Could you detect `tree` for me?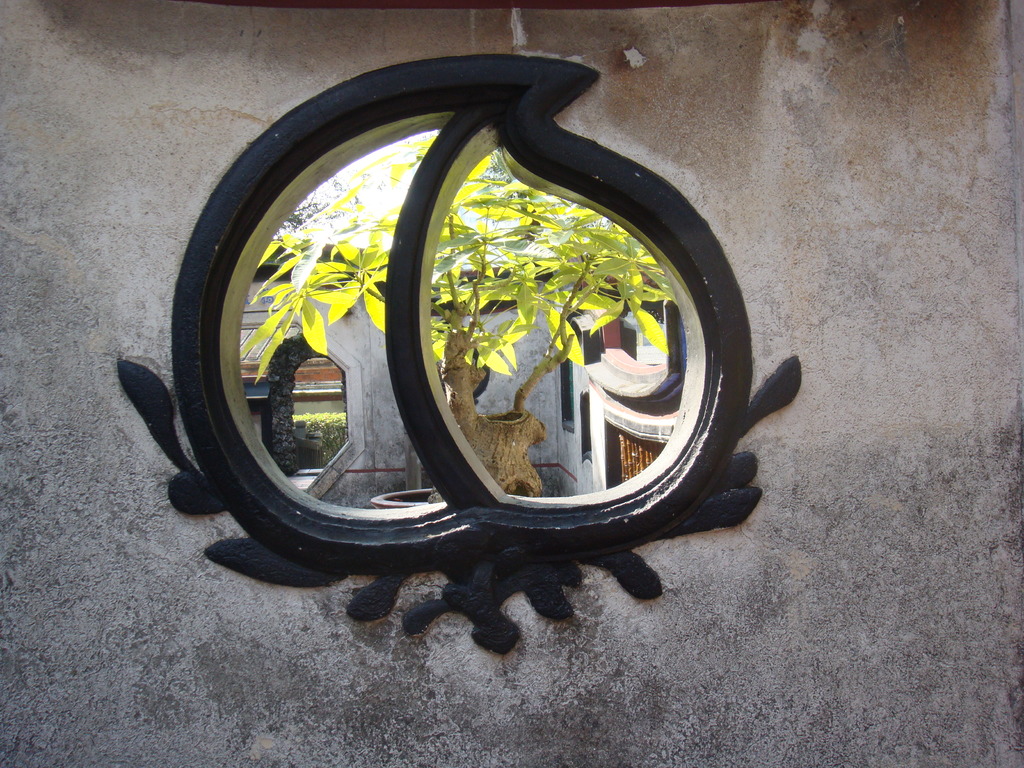
Detection result: {"x1": 235, "y1": 135, "x2": 676, "y2": 492}.
